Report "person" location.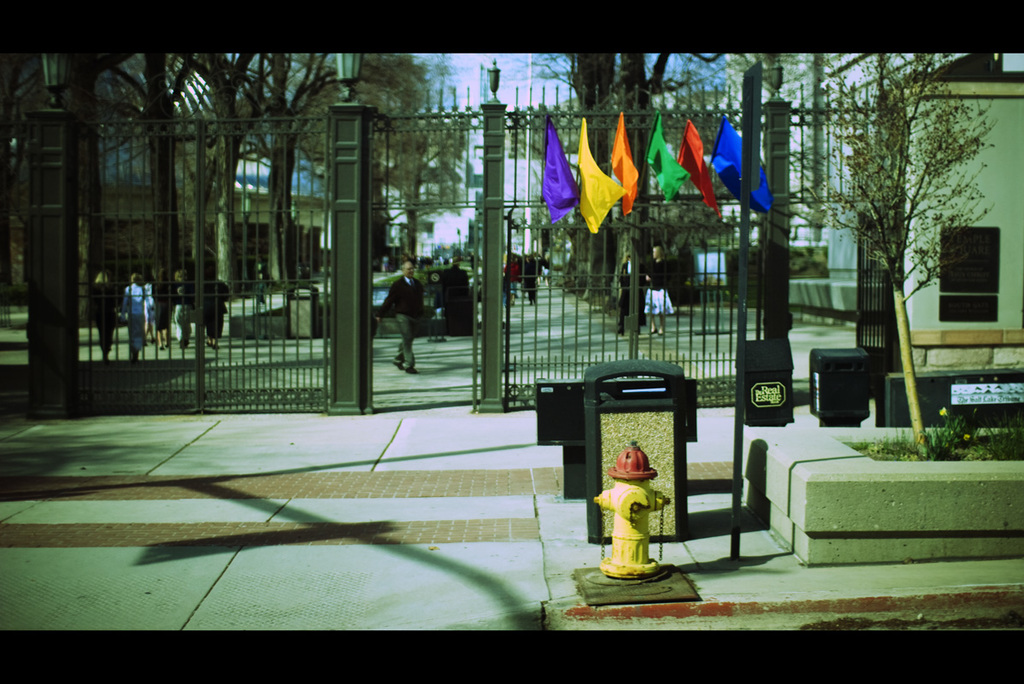
Report: crop(641, 237, 679, 346).
